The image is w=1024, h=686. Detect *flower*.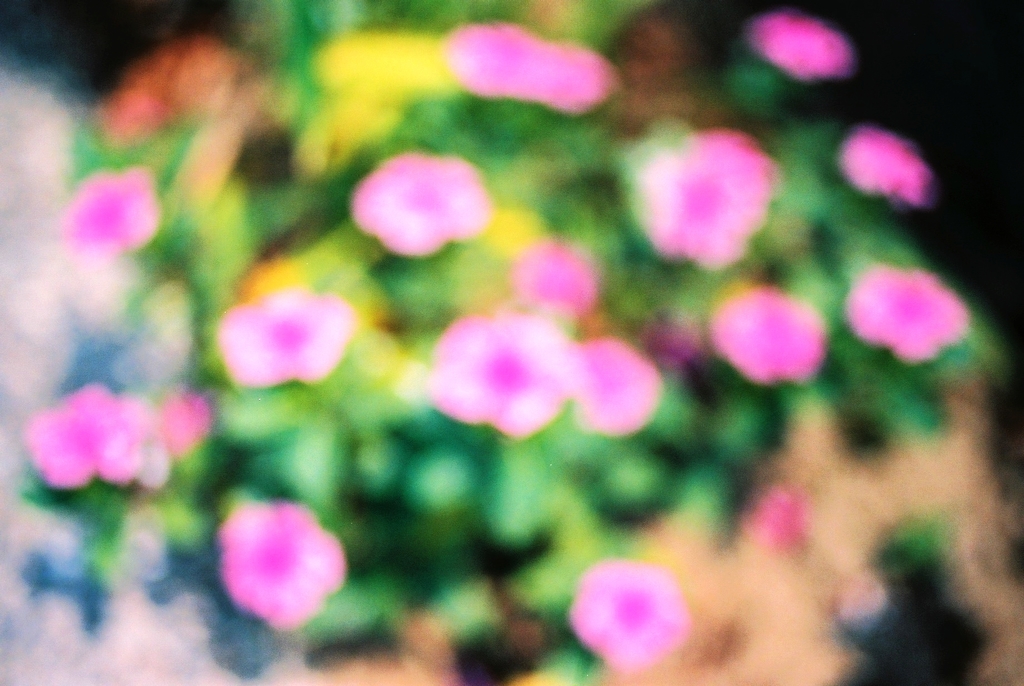
Detection: (left=841, top=126, right=934, bottom=206).
